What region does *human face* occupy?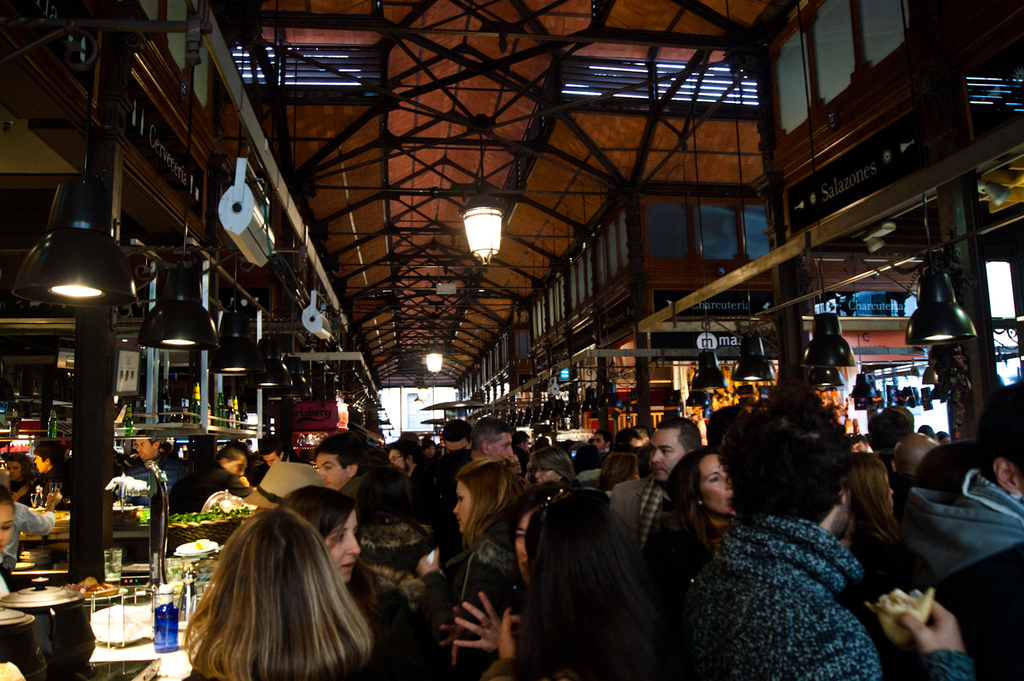
locate(385, 449, 406, 469).
